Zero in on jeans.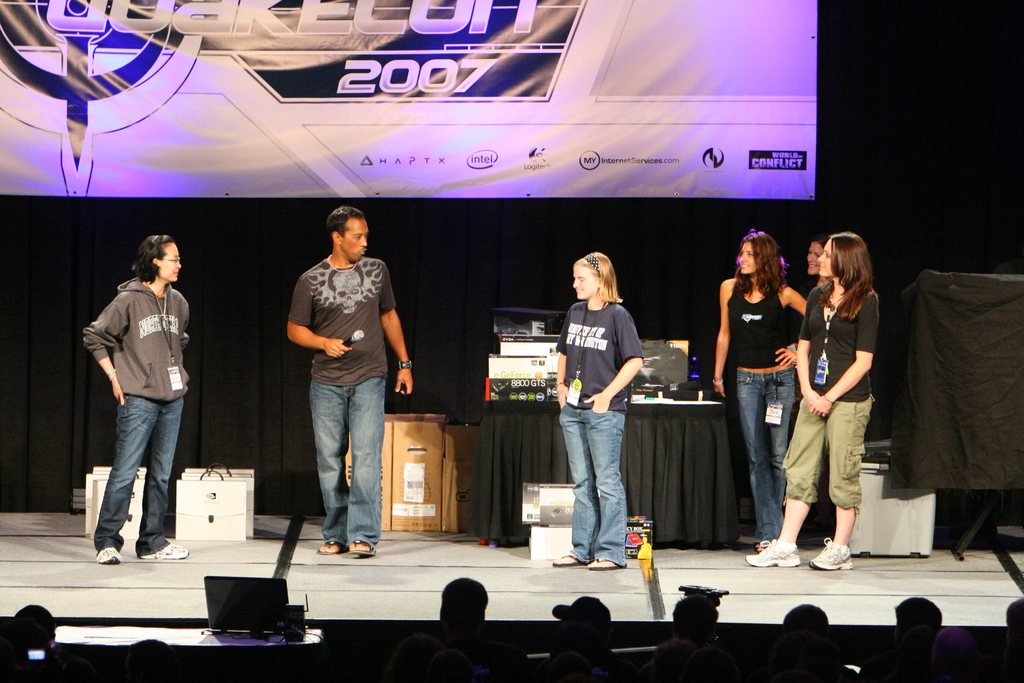
Zeroed in: <bbox>312, 380, 383, 547</bbox>.
